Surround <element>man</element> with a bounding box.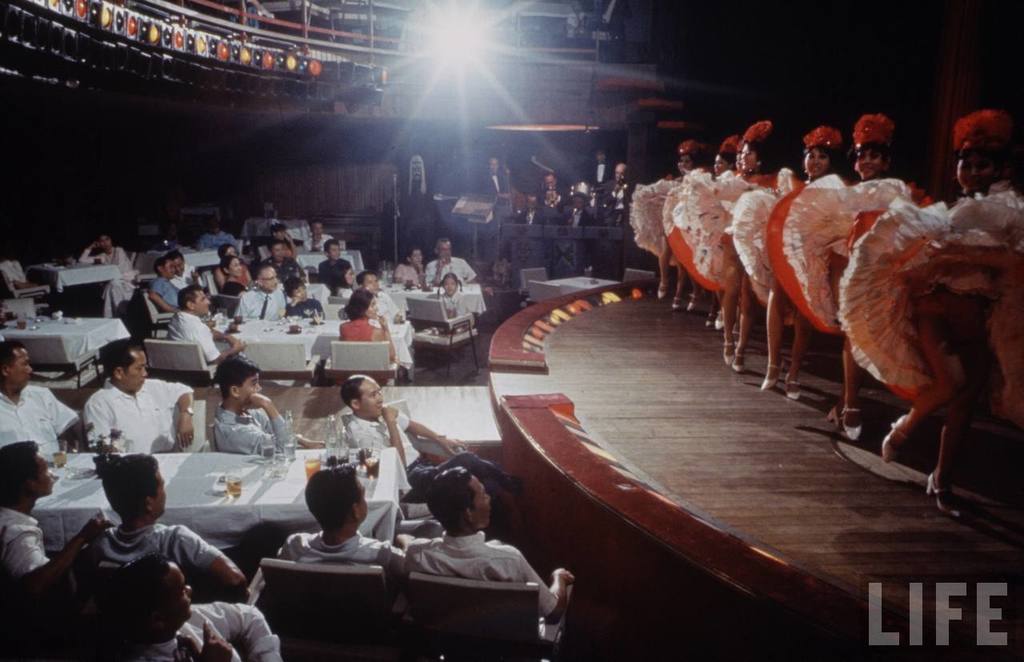
[left=282, top=463, right=407, bottom=580].
